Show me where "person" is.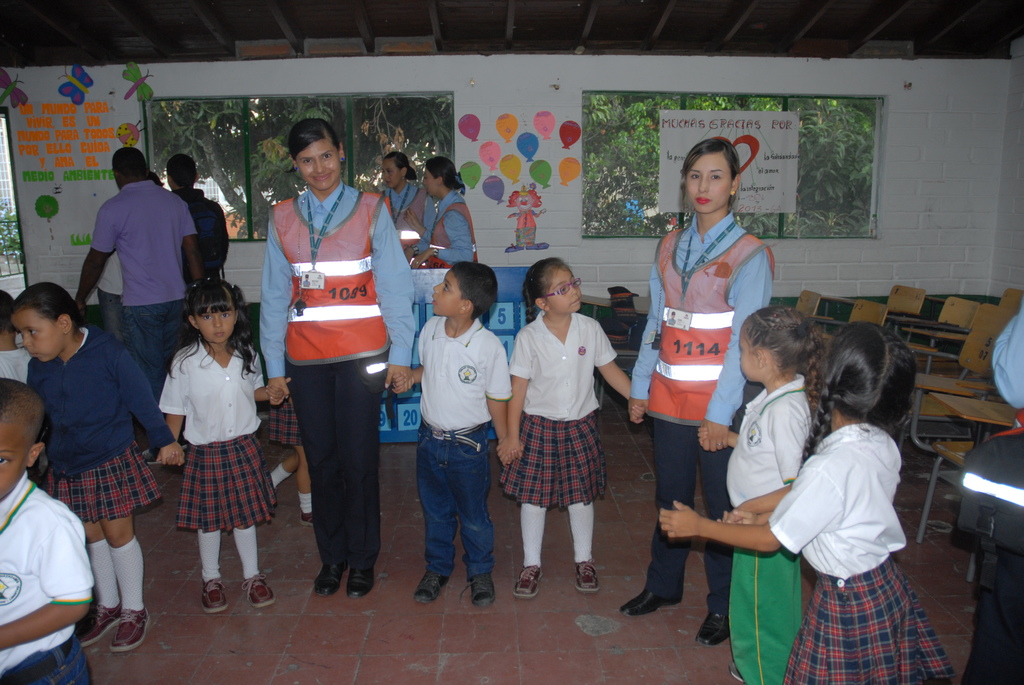
"person" is at detection(270, 131, 424, 597).
